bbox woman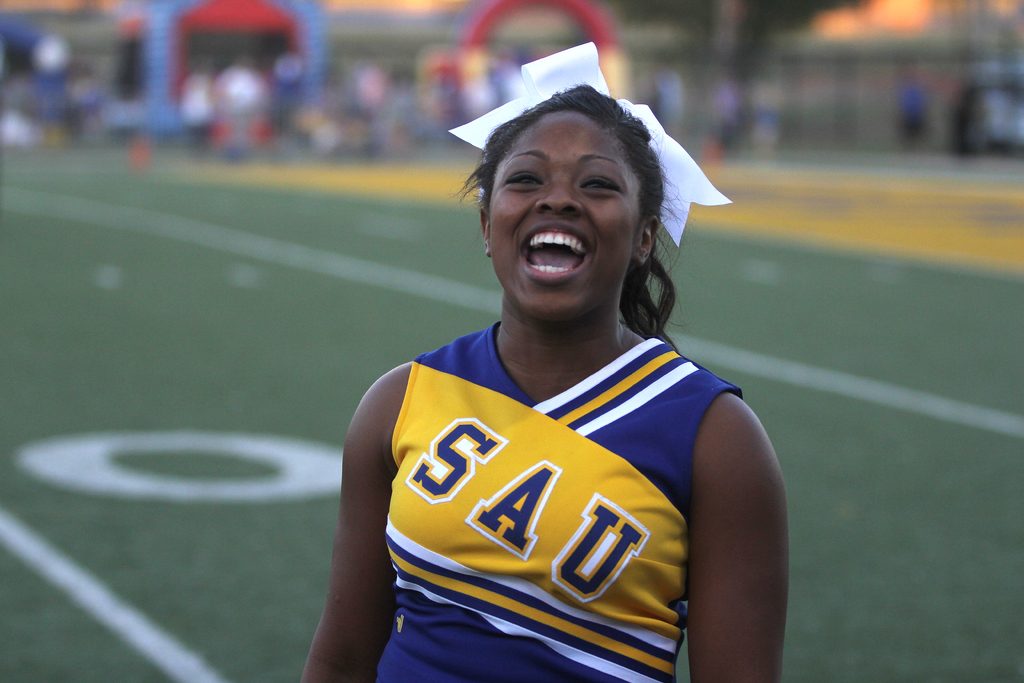
BBox(295, 62, 836, 682)
